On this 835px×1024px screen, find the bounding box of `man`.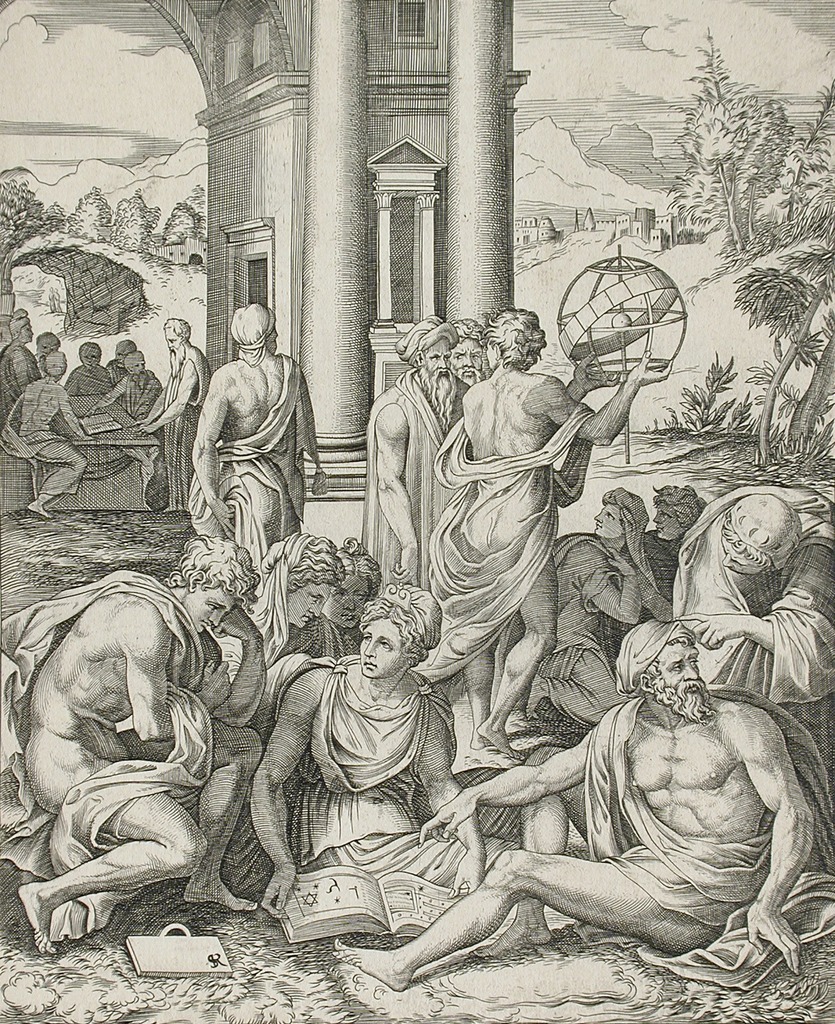
Bounding box: {"left": 140, "top": 310, "right": 218, "bottom": 456}.
